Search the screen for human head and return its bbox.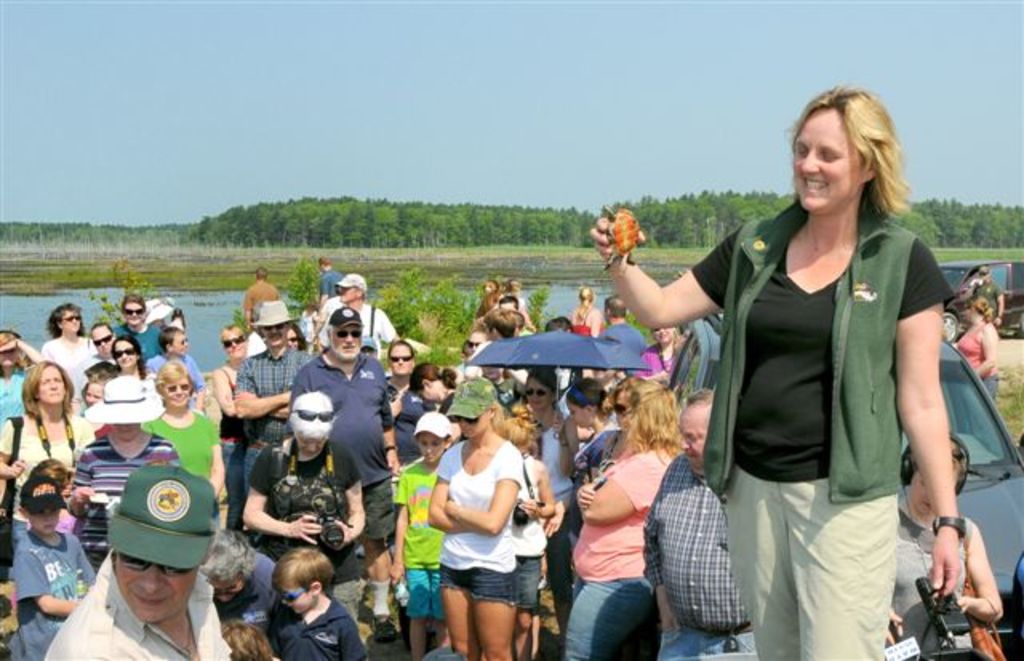
Found: pyautogui.locateOnScreen(227, 624, 275, 659).
